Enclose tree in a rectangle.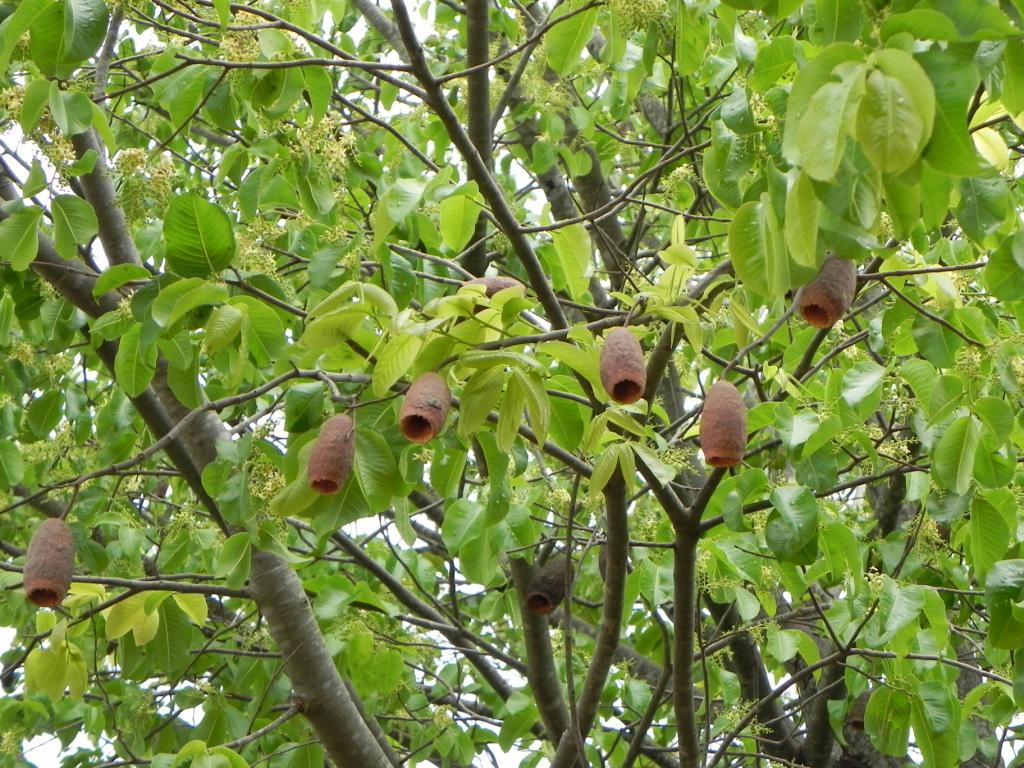
[left=0, top=0, right=1023, bottom=767].
